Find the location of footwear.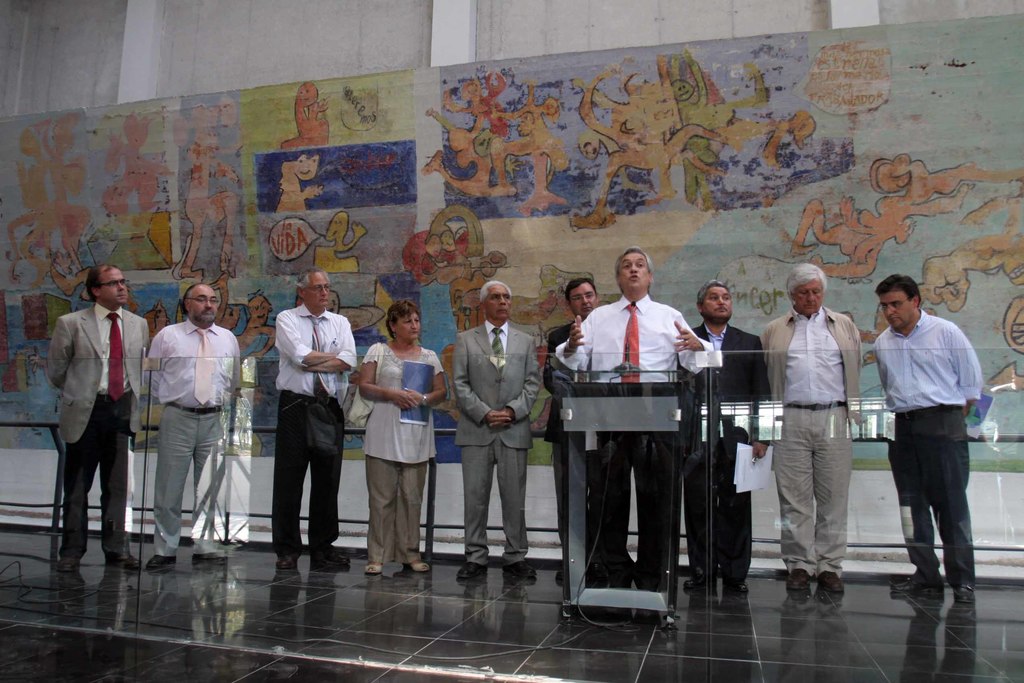
Location: l=727, t=577, r=749, b=589.
